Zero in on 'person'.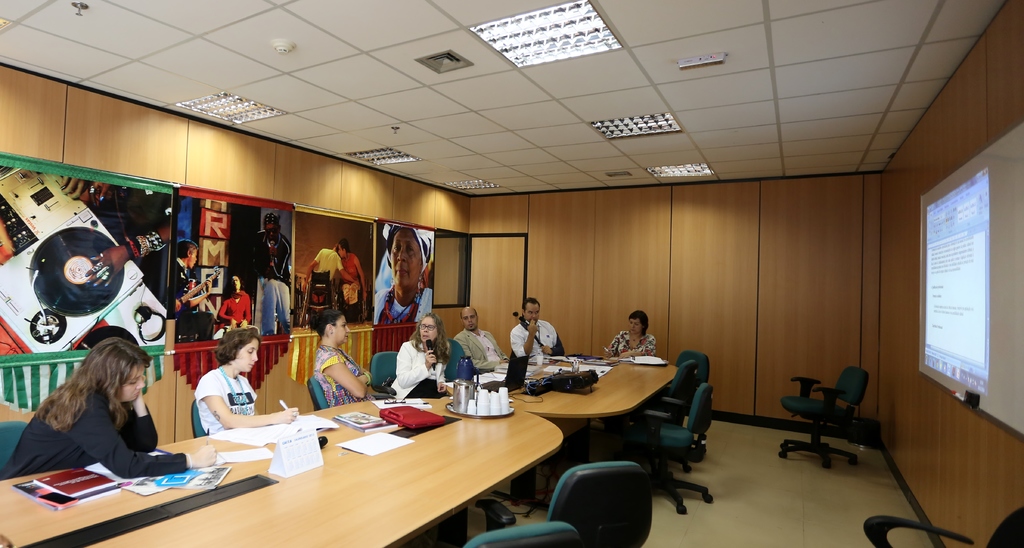
Zeroed in: pyautogui.locateOnScreen(312, 310, 383, 410).
